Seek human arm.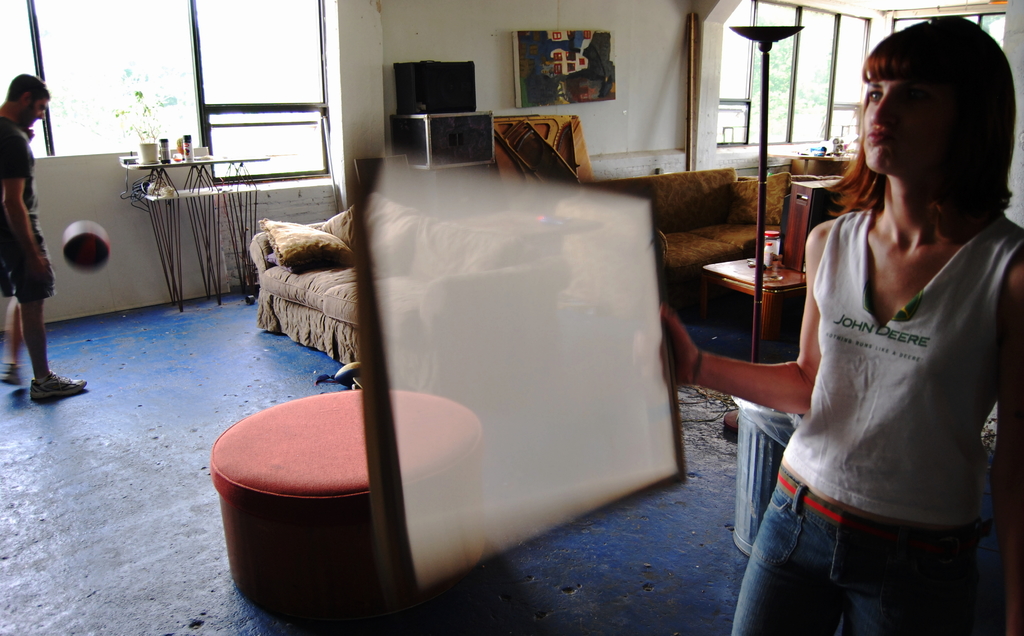
(630,231,812,421).
